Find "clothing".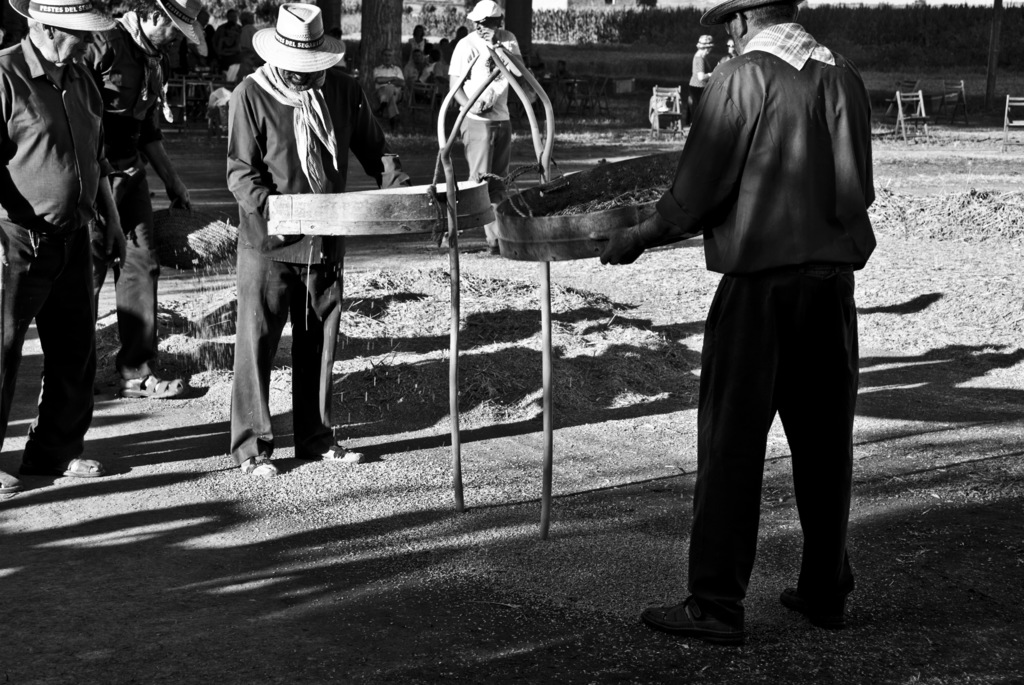
<bbox>653, 21, 877, 634</bbox>.
